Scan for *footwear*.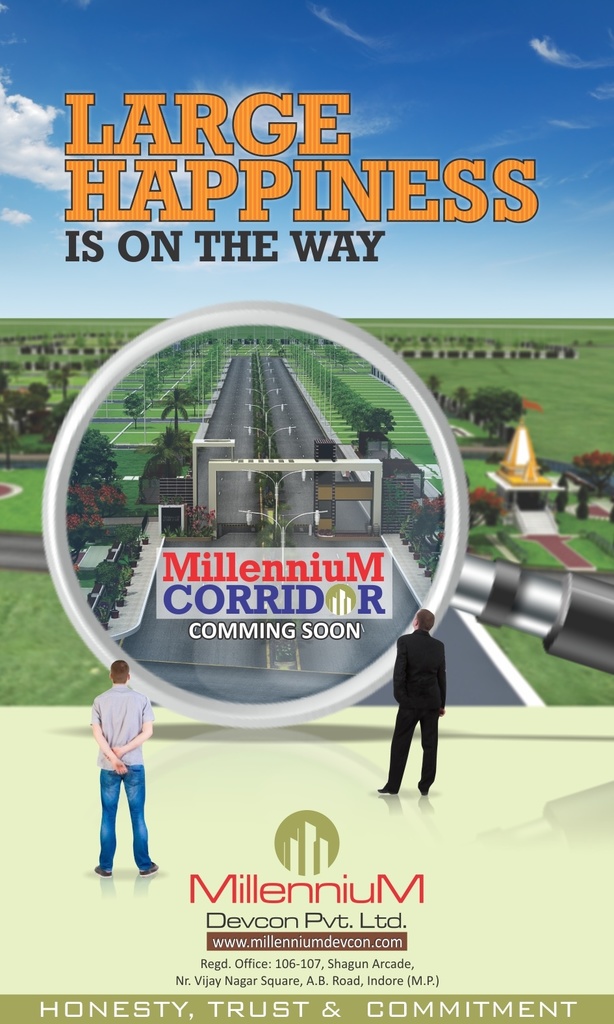
Scan result: [376, 783, 400, 794].
